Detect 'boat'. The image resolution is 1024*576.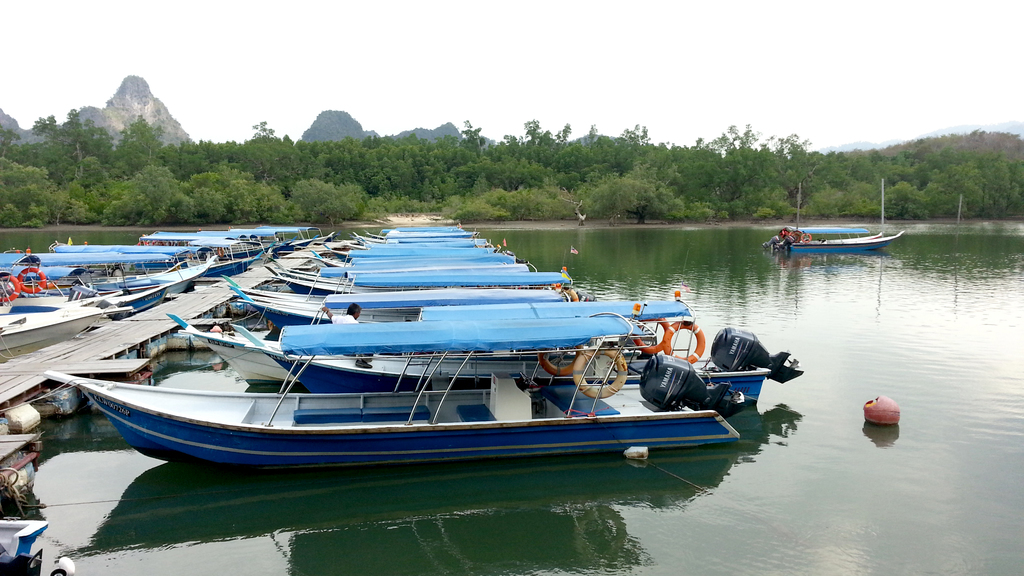
764 225 899 252.
